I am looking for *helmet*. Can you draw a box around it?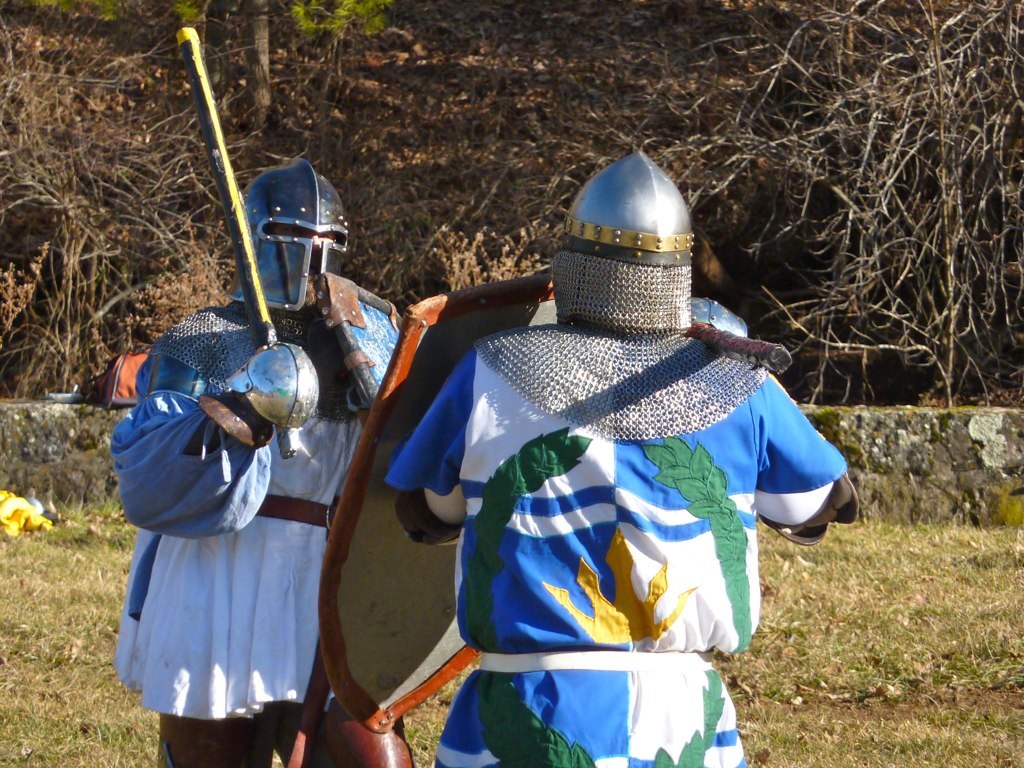
Sure, the bounding box is <bbox>217, 160, 351, 303</bbox>.
